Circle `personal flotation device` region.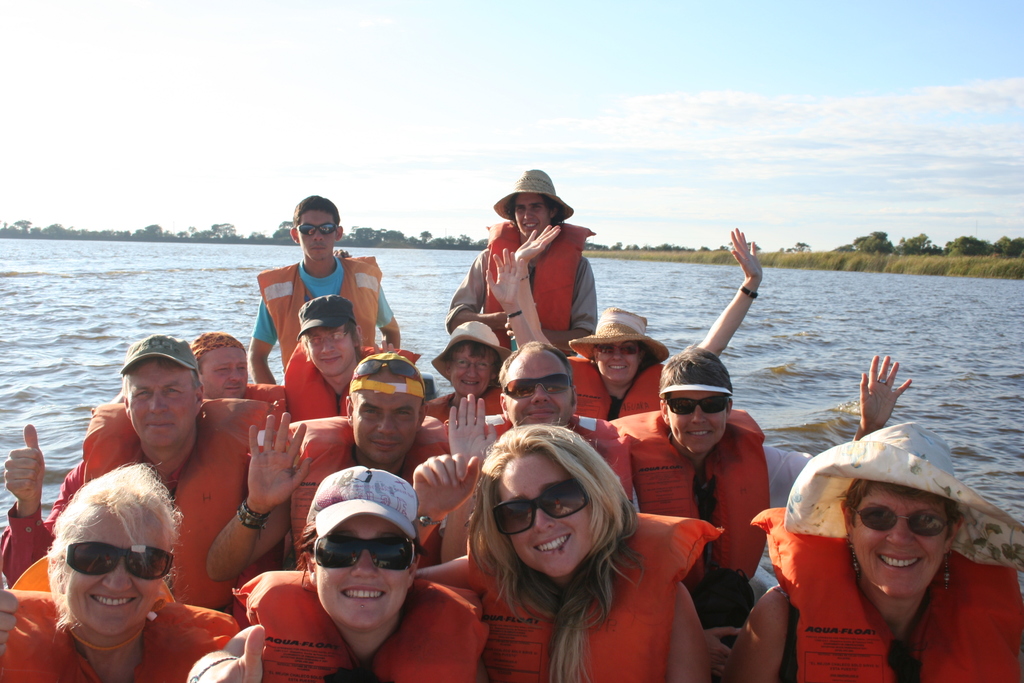
Region: [left=279, top=411, right=468, bottom=562].
